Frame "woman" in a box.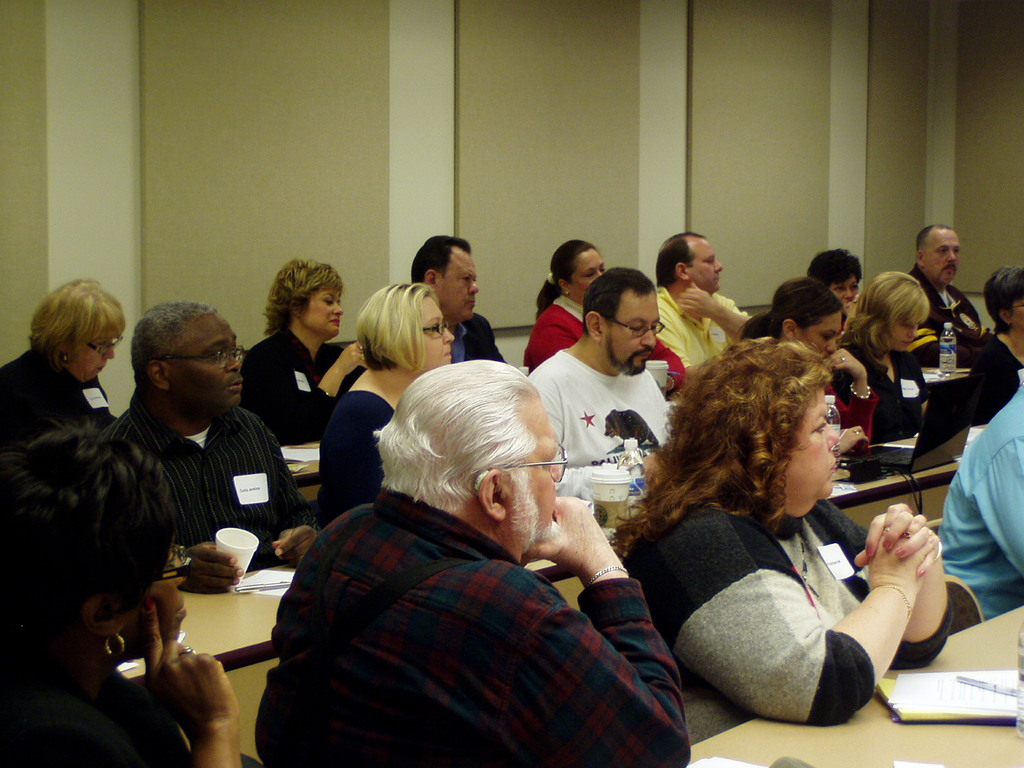
[left=238, top=248, right=373, bottom=453].
